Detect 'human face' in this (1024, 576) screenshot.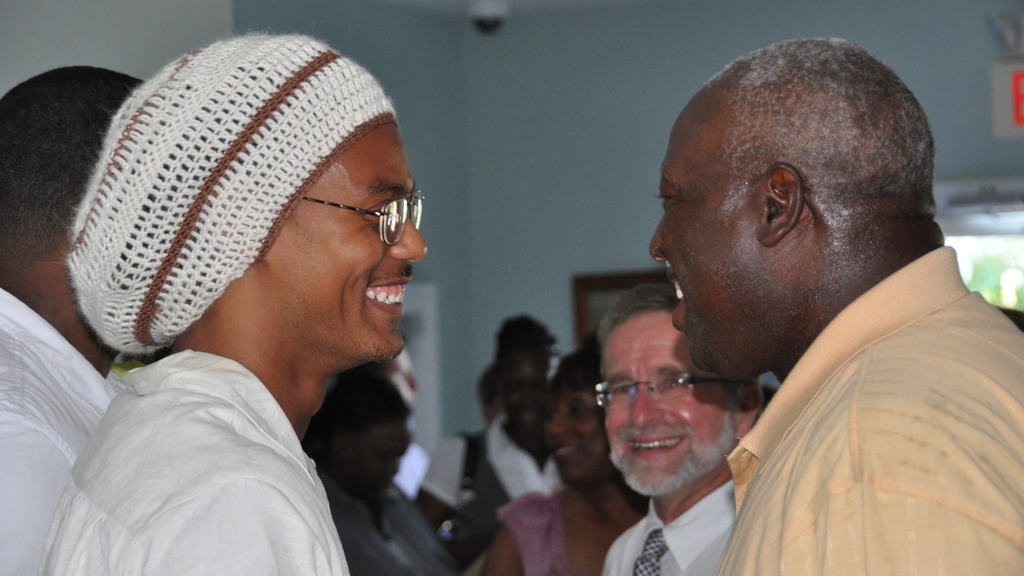
Detection: 546:388:612:491.
